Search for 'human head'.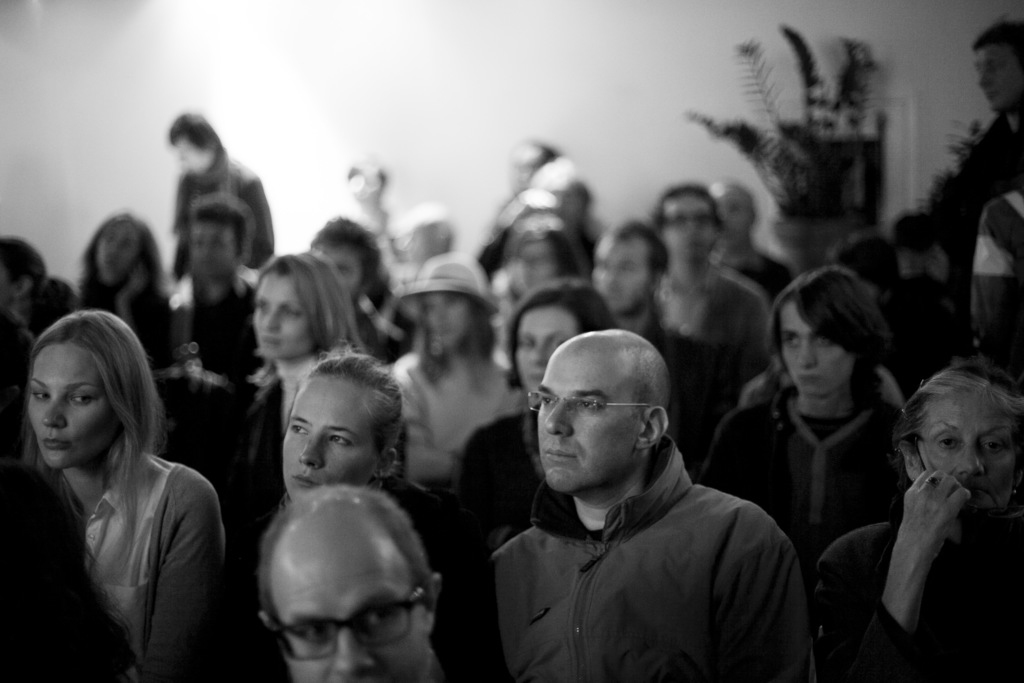
Found at [x1=397, y1=250, x2=502, y2=350].
